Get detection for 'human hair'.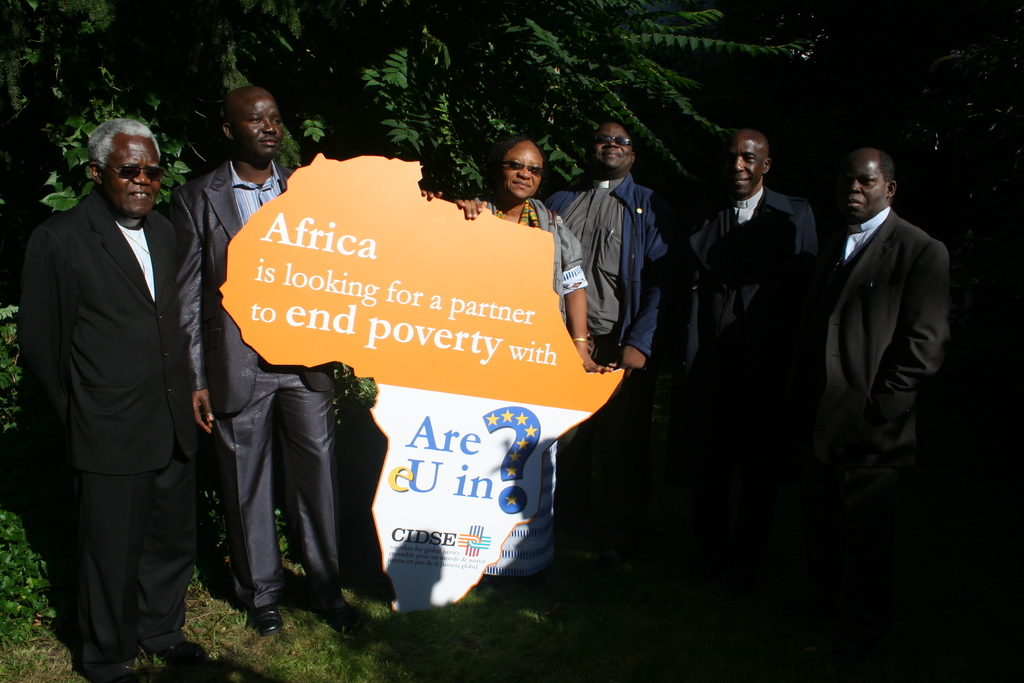
Detection: 498, 126, 544, 170.
